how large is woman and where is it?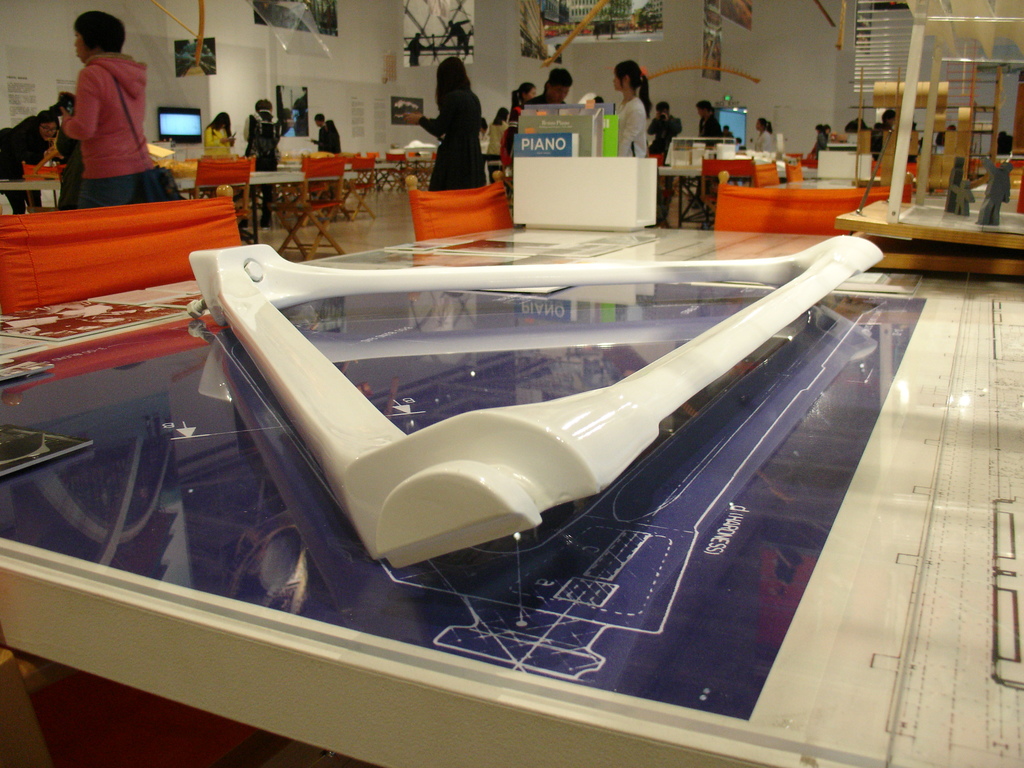
Bounding box: pyautogui.locateOnScreen(403, 56, 489, 193).
